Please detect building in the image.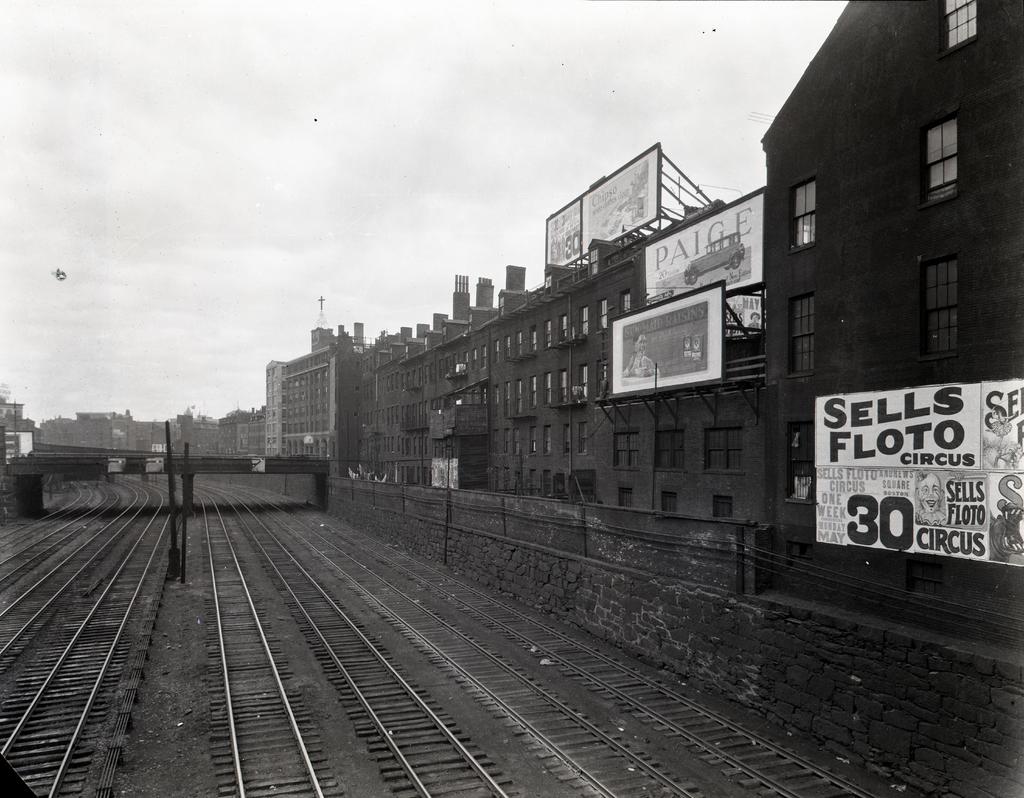
box(769, 0, 1023, 616).
